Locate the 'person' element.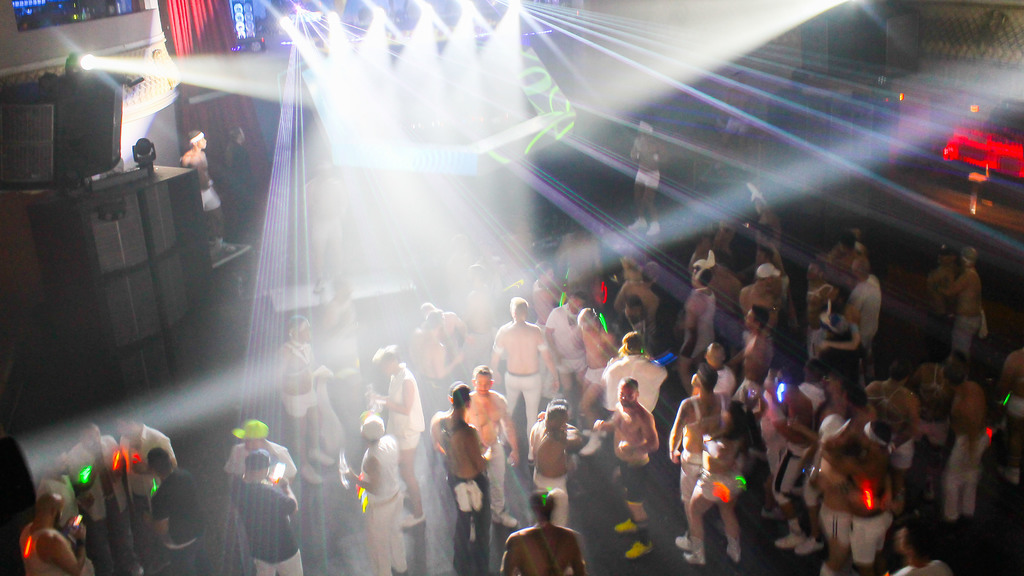
Element bbox: (113,411,186,565).
